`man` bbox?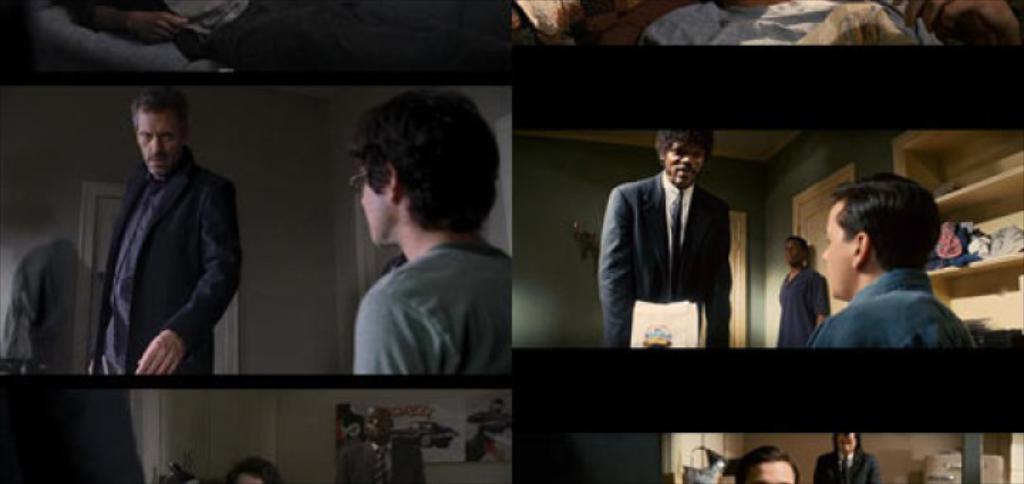
<box>734,444,801,483</box>
